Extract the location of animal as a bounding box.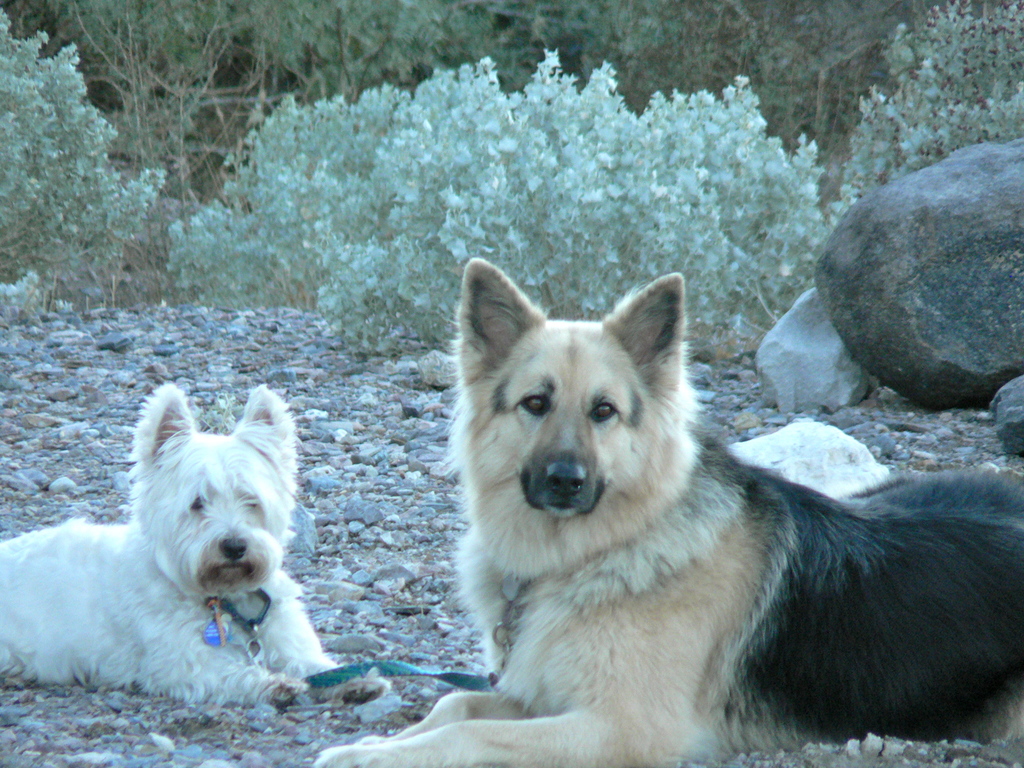
{"x1": 0, "y1": 380, "x2": 379, "y2": 705}.
